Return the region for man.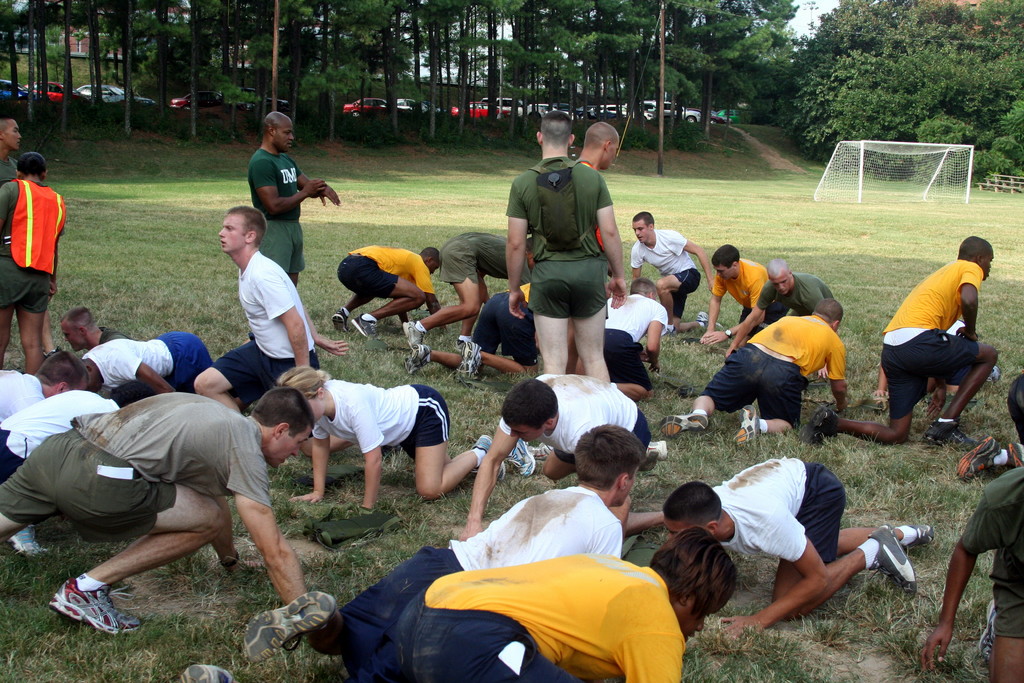
626 208 714 330.
